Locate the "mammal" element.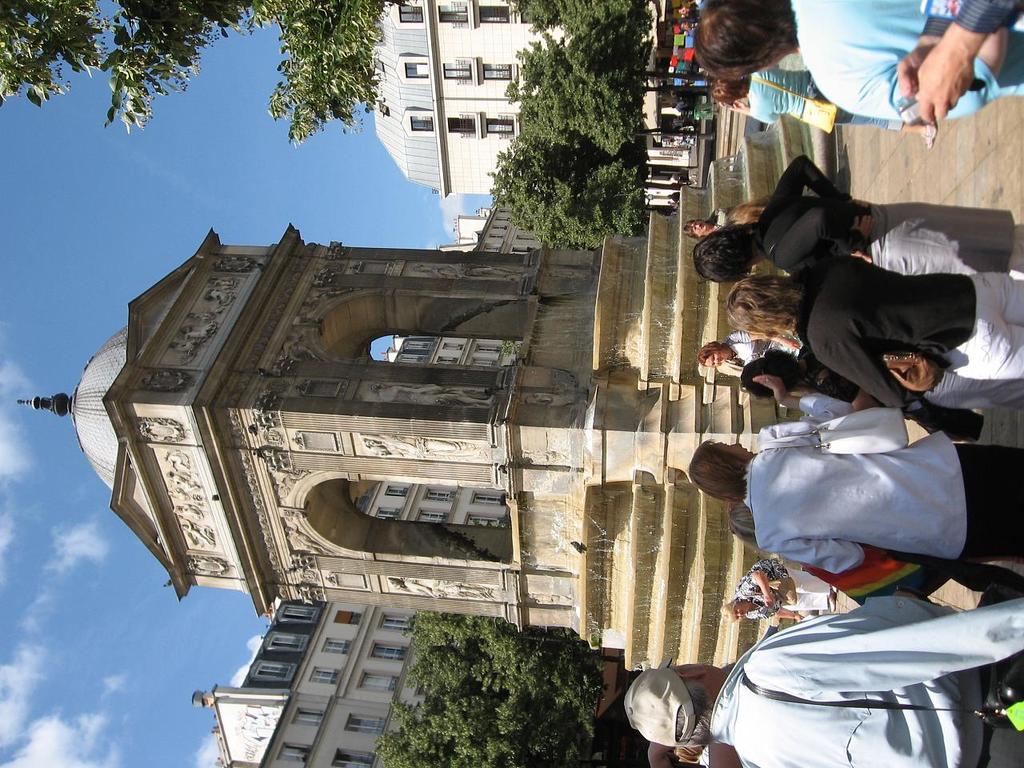
Element bbox: (left=715, top=558, right=839, bottom=622).
